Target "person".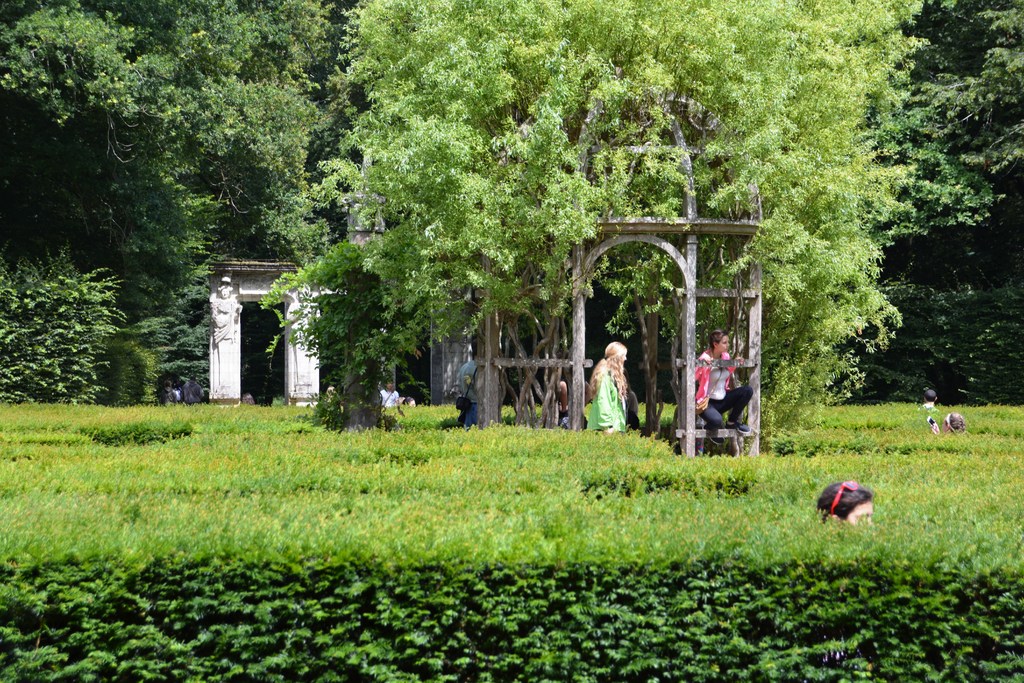
Target region: {"left": 456, "top": 338, "right": 484, "bottom": 427}.
